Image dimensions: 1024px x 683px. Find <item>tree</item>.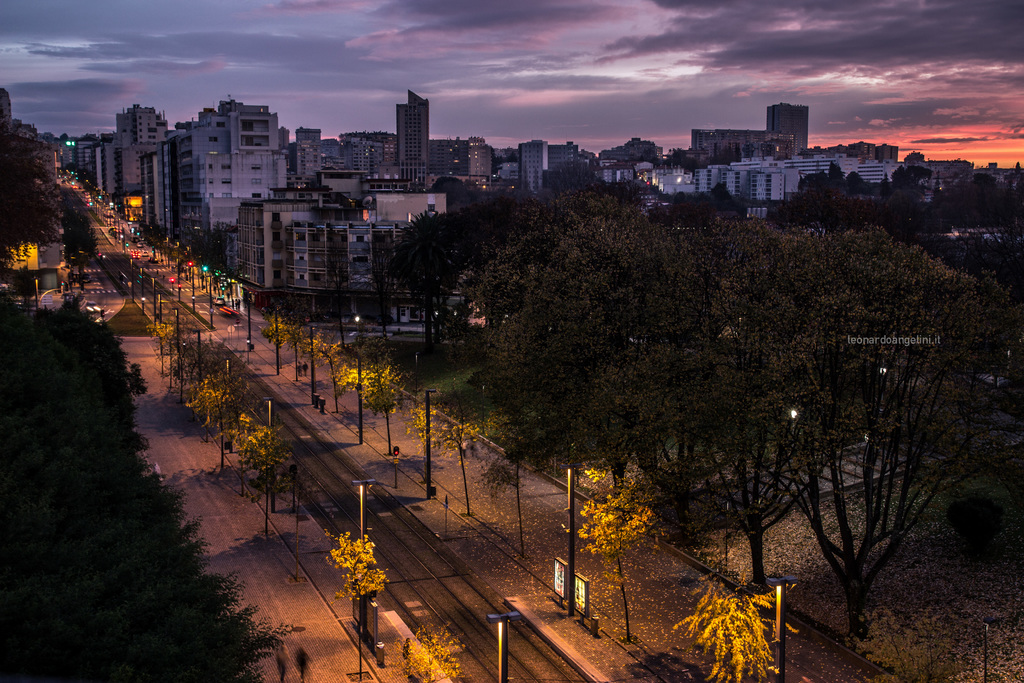
rect(225, 403, 301, 541).
